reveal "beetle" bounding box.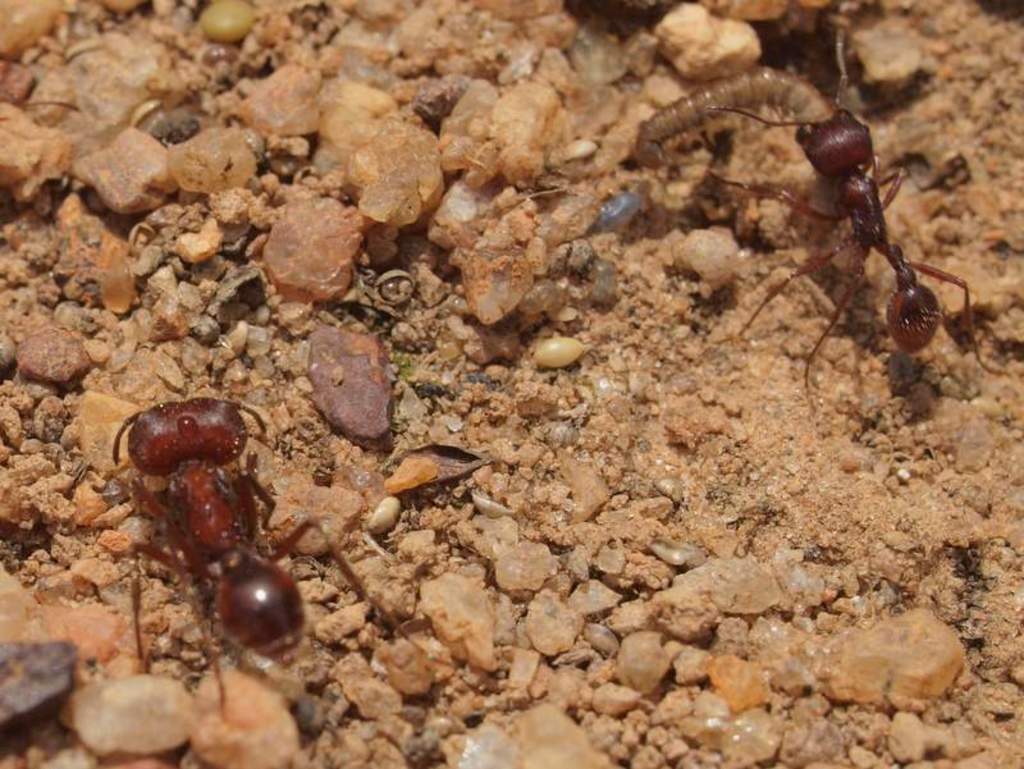
Revealed: (692,54,997,390).
